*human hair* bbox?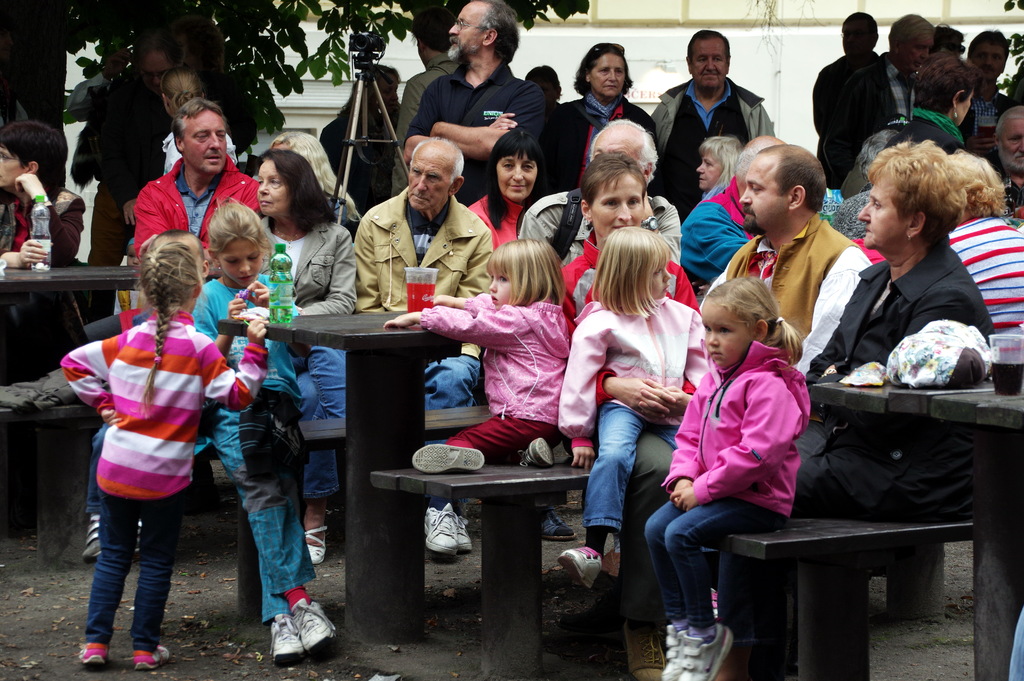
{"left": 413, "top": 13, "right": 452, "bottom": 60}
